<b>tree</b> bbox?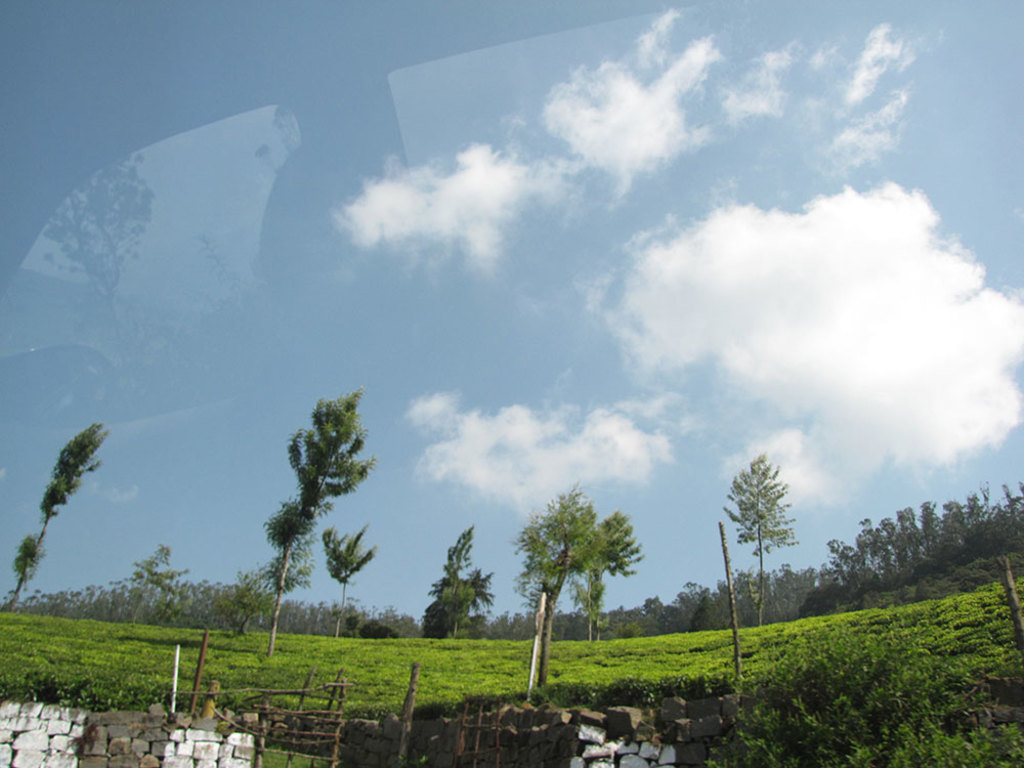
[0, 419, 110, 610]
